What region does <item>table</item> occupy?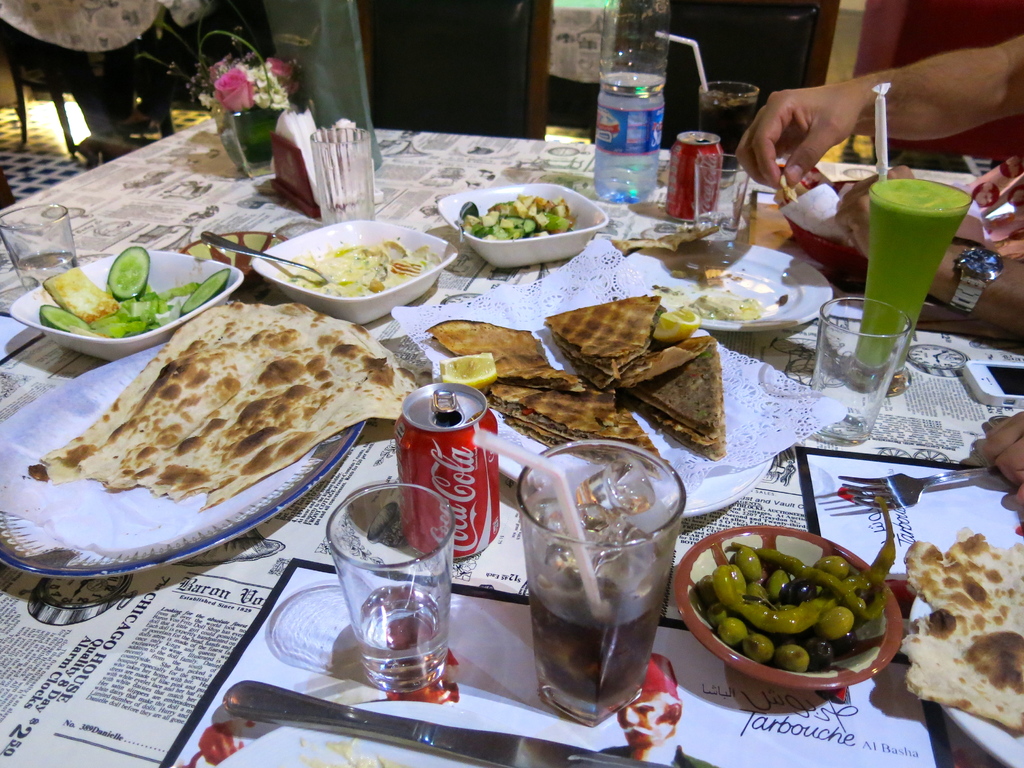
bbox(0, 108, 1023, 767).
